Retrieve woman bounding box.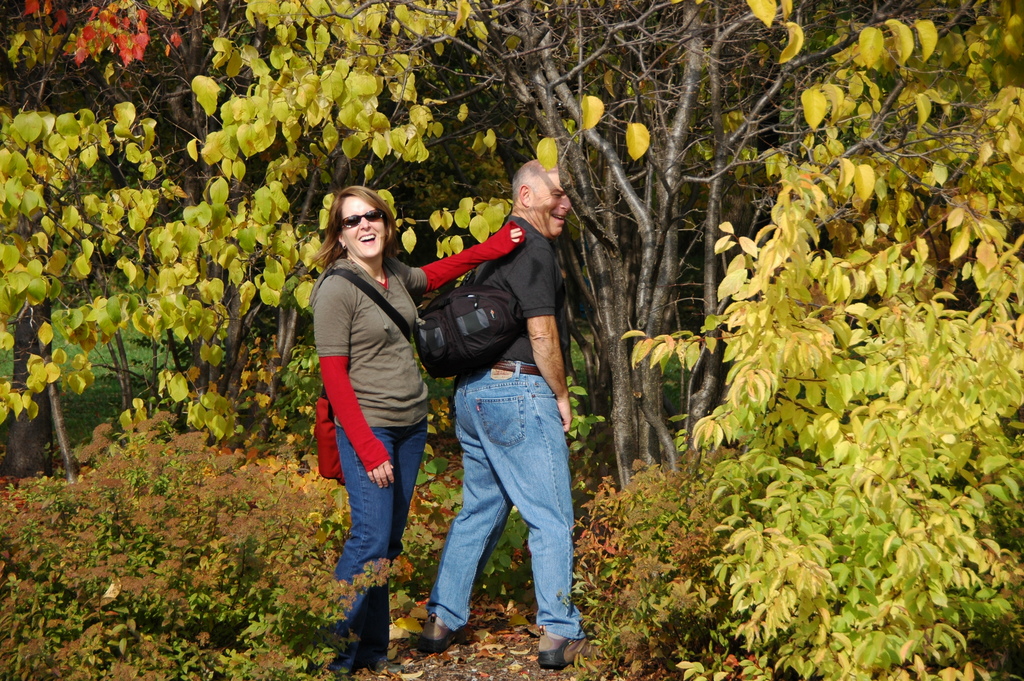
Bounding box: (left=313, top=185, right=524, bottom=680).
